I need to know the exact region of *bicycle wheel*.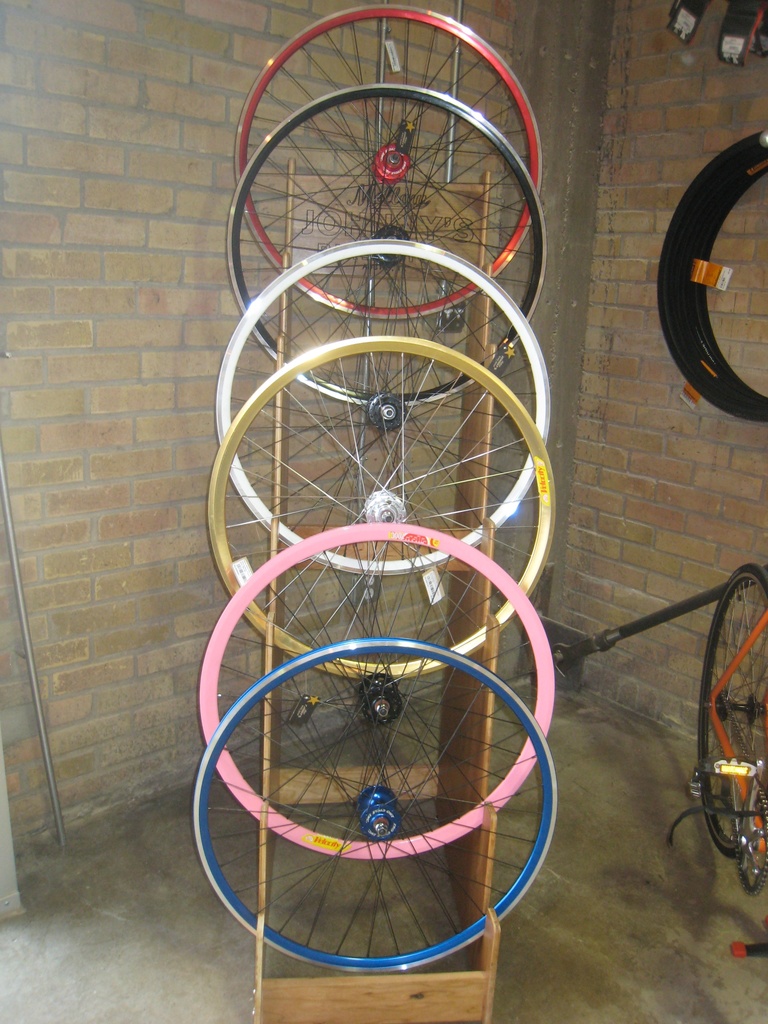
Region: 207,339,557,687.
